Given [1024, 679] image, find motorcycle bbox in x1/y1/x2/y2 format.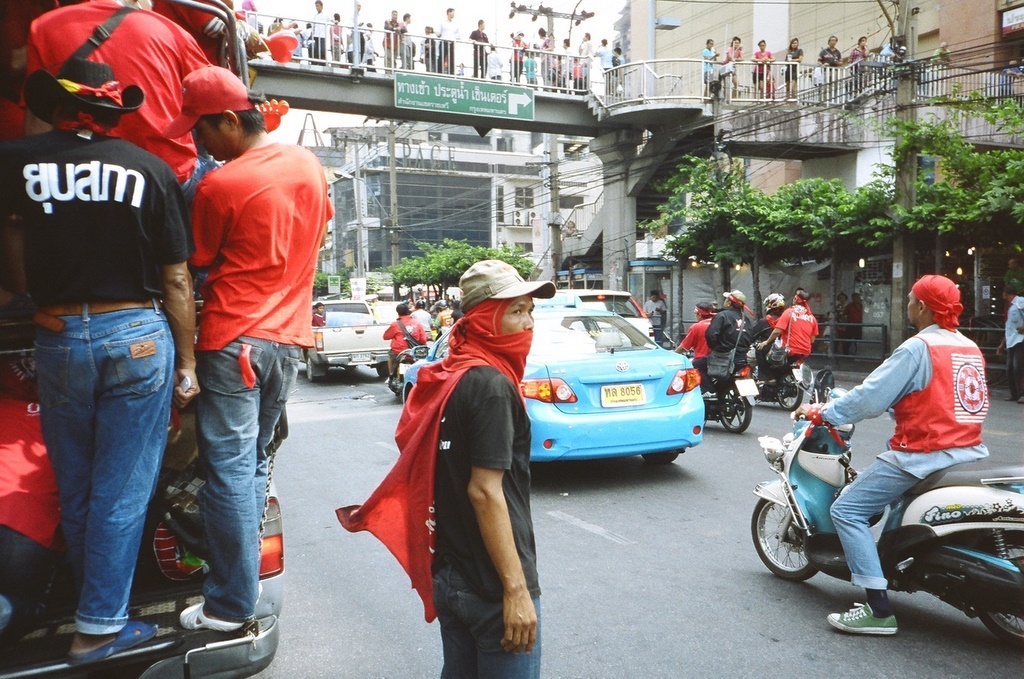
750/342/817/413.
